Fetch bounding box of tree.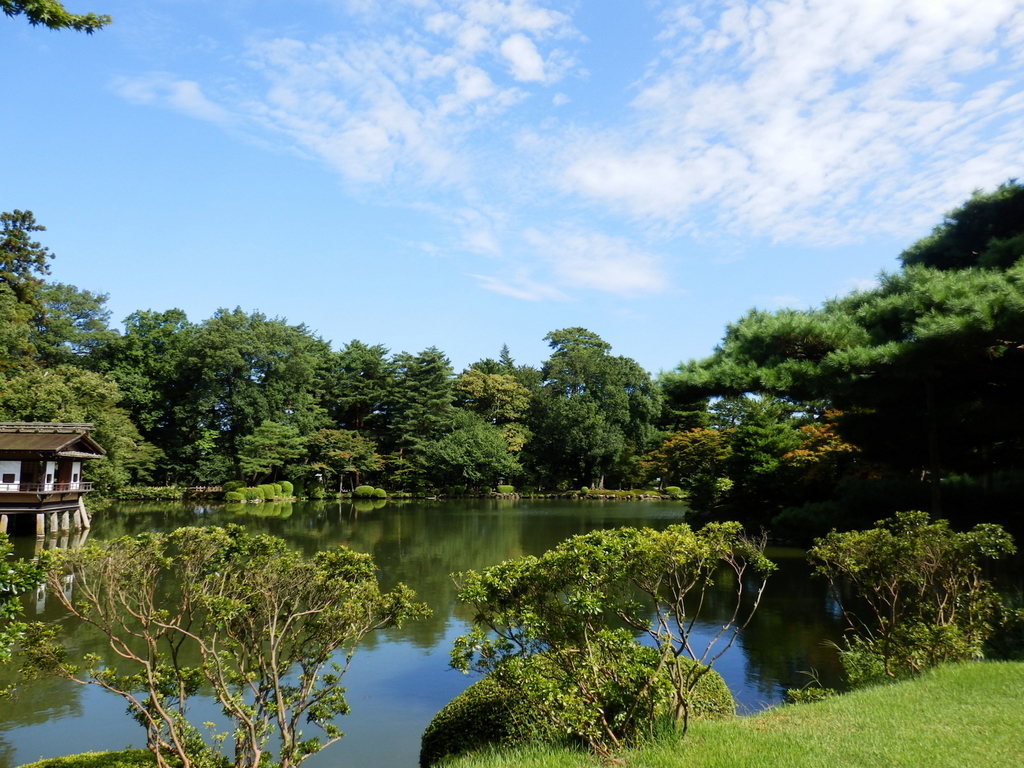
Bbox: [784,509,1023,686].
